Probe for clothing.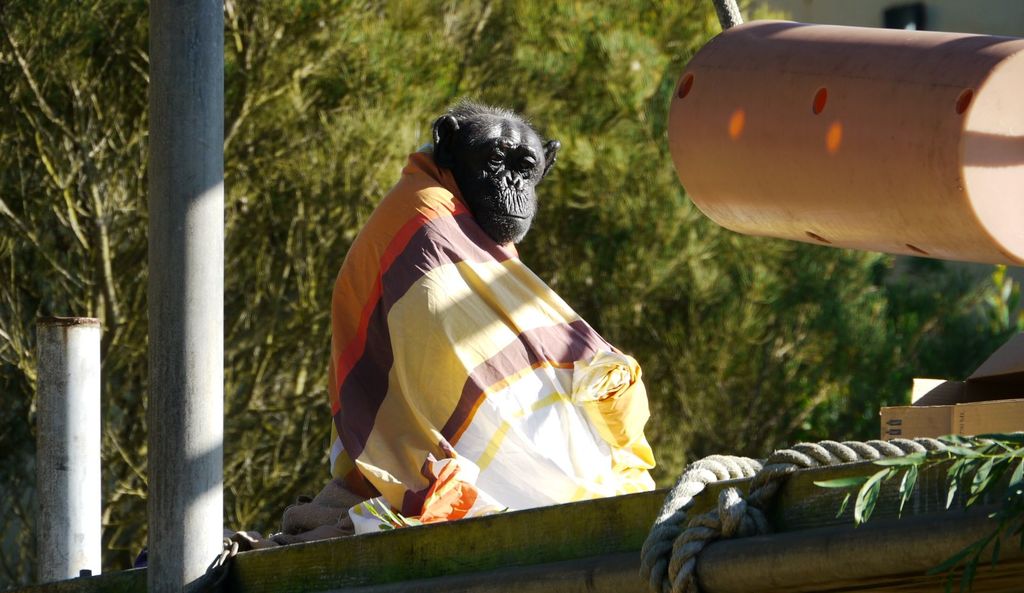
Probe result: <box>321,151,658,516</box>.
